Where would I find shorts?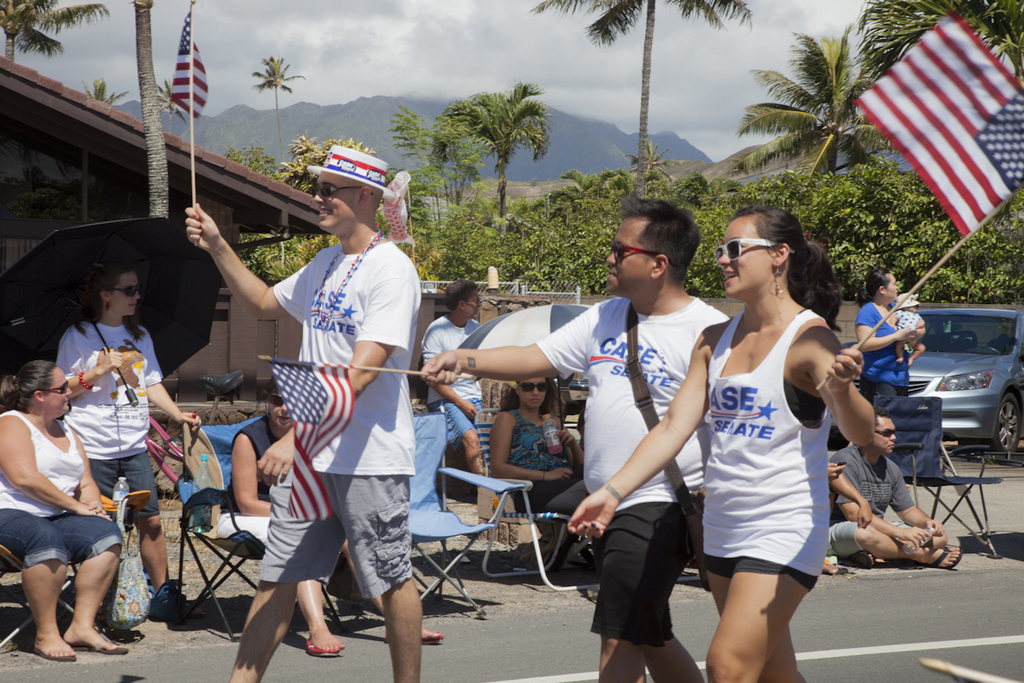
At Rect(702, 558, 820, 586).
